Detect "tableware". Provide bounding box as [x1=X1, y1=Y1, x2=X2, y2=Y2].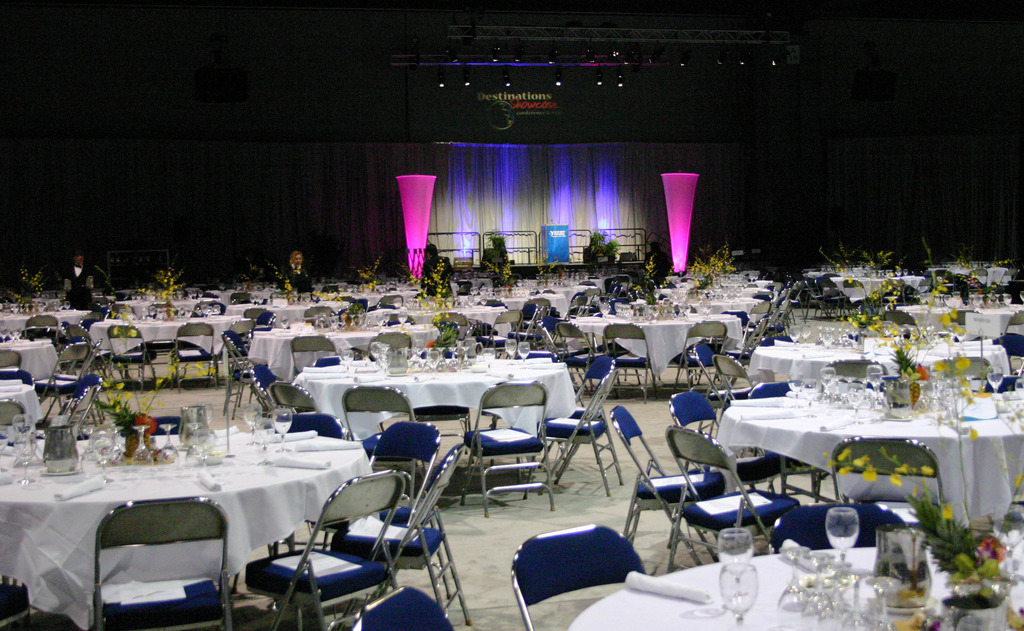
[x1=719, y1=564, x2=761, y2=630].
